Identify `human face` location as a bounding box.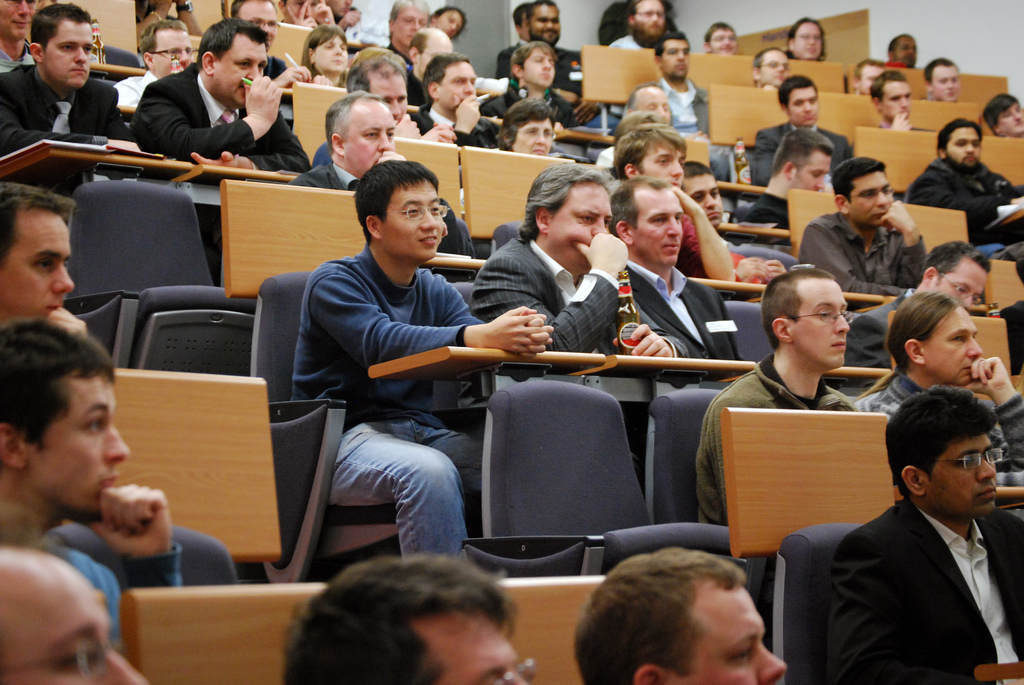
[left=210, top=29, right=266, bottom=98].
